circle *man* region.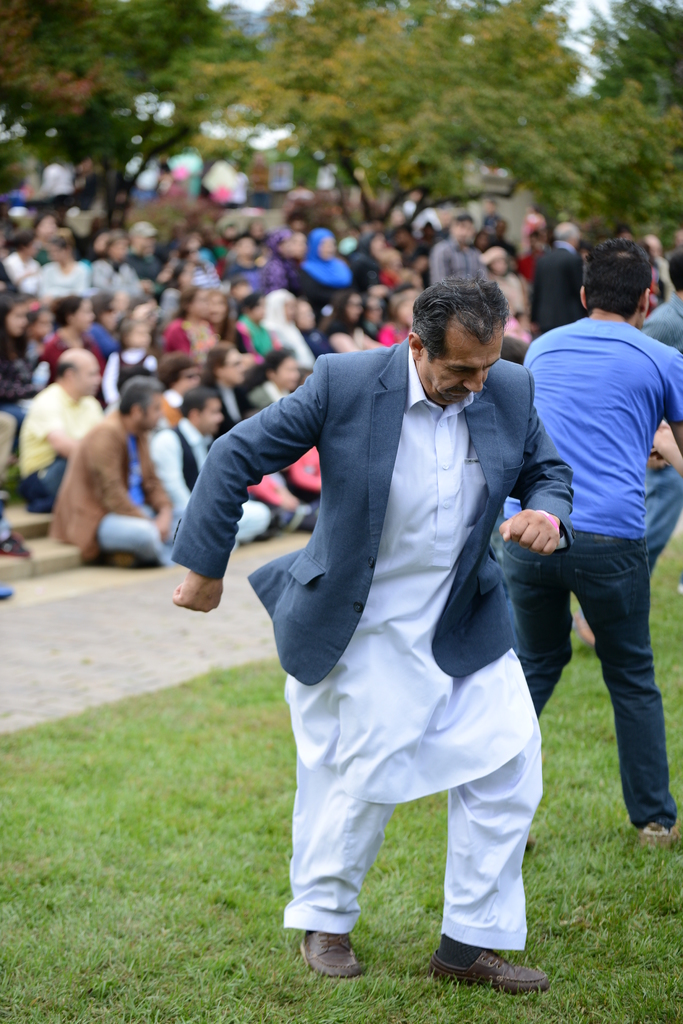
Region: [left=574, top=253, right=682, bottom=652].
